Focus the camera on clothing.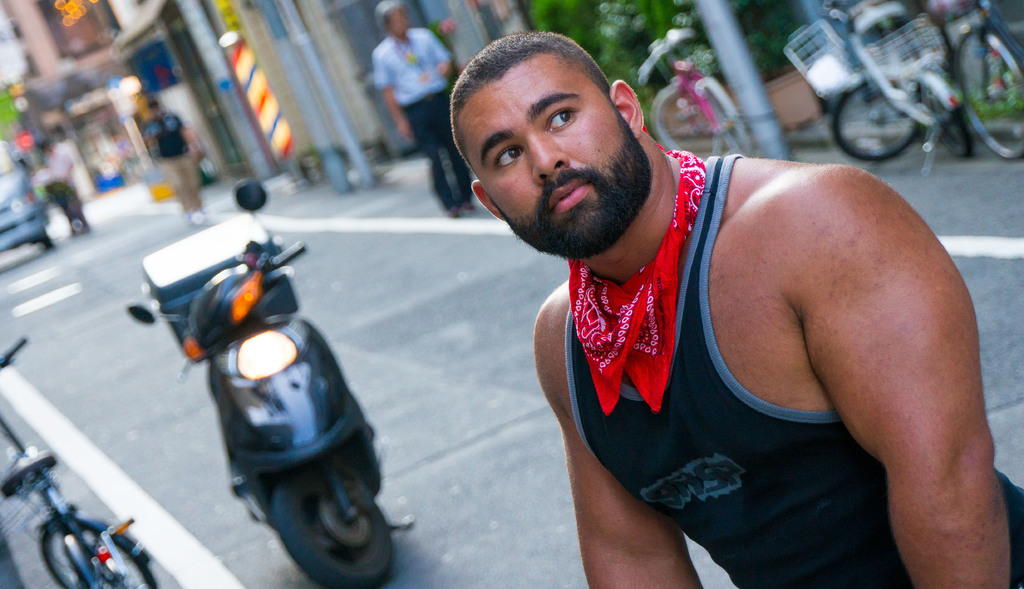
Focus region: locate(538, 176, 963, 559).
